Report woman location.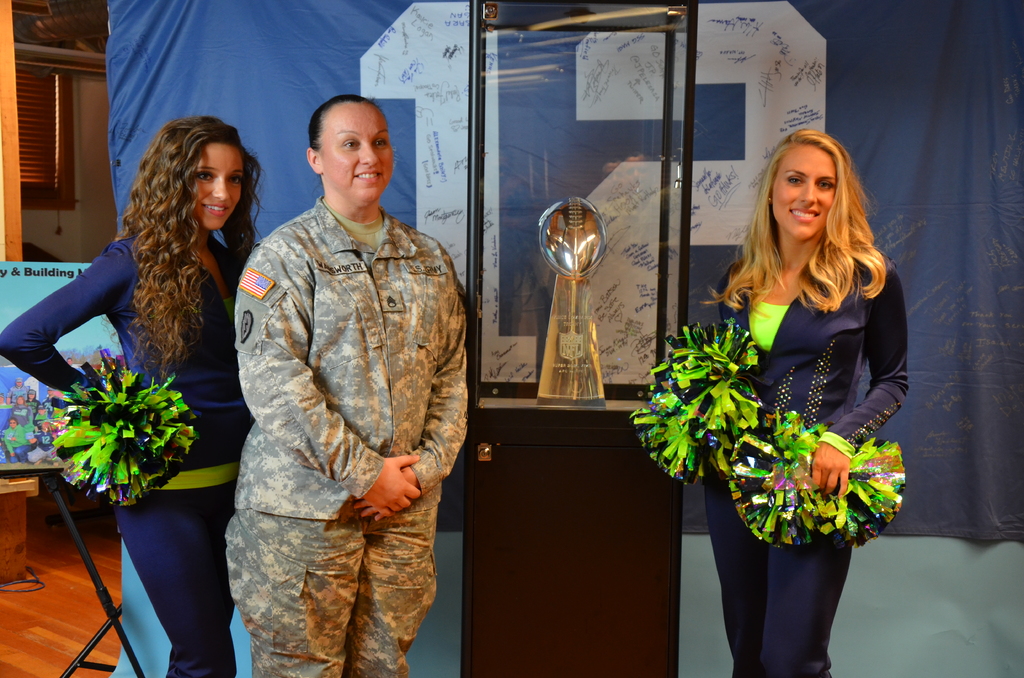
Report: x1=0, y1=115, x2=268, y2=677.
